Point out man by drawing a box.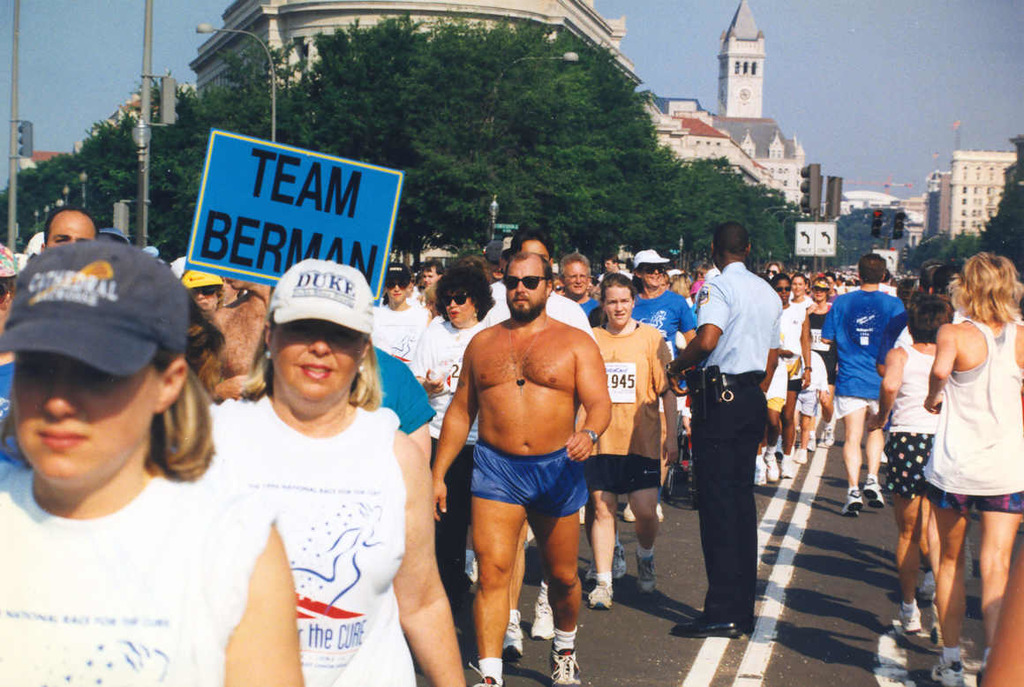
[416,257,440,285].
